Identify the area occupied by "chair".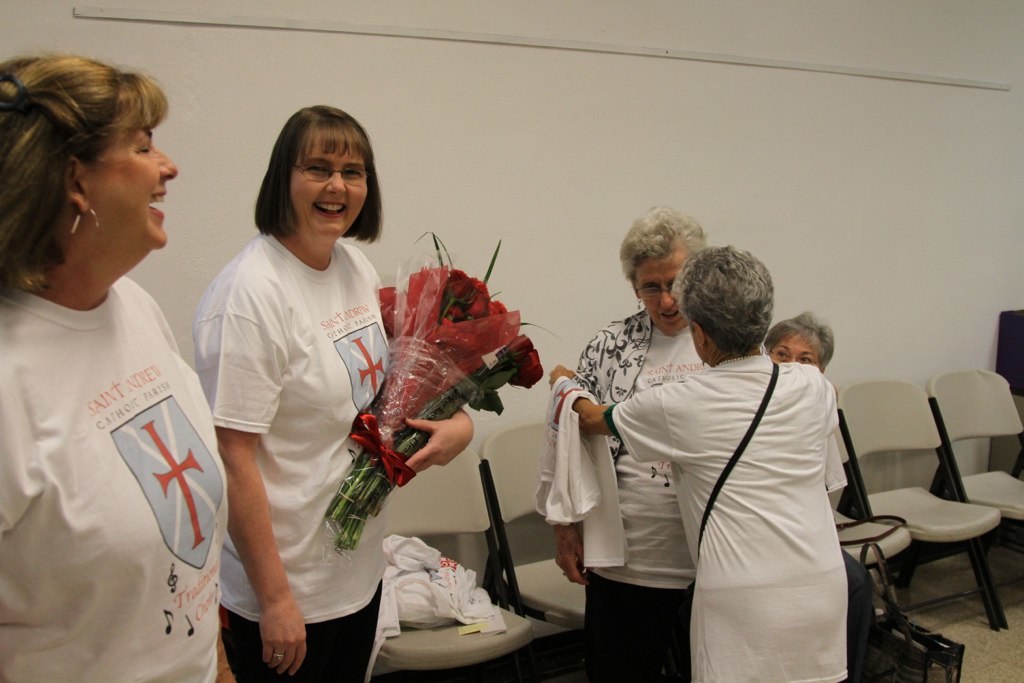
Area: x1=855 y1=380 x2=1010 y2=624.
